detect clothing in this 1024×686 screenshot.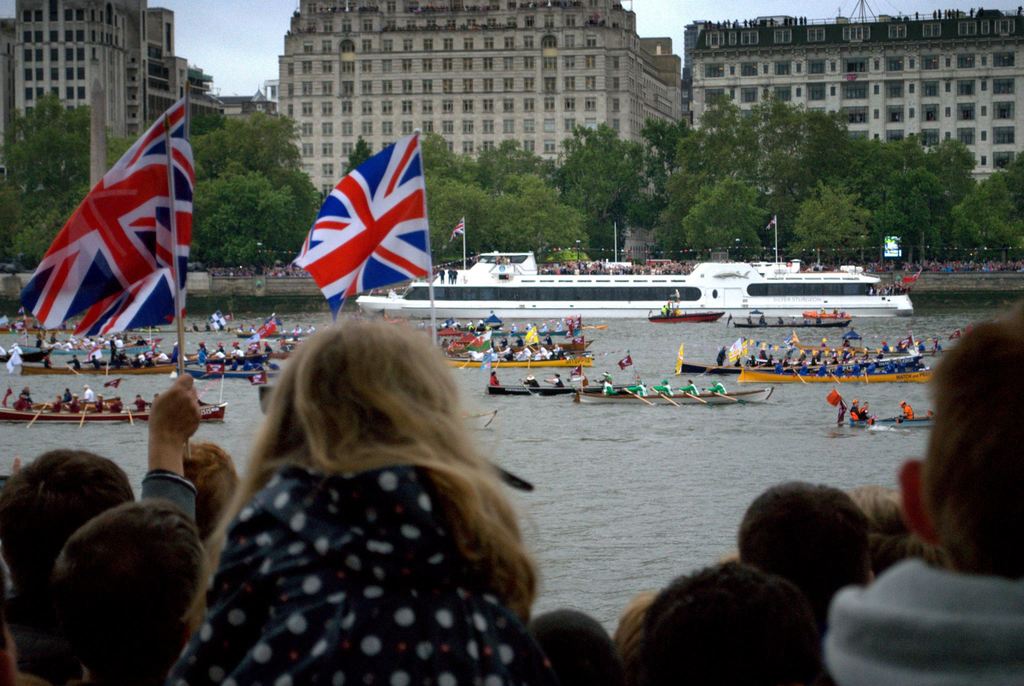
Detection: 778, 317, 785, 325.
